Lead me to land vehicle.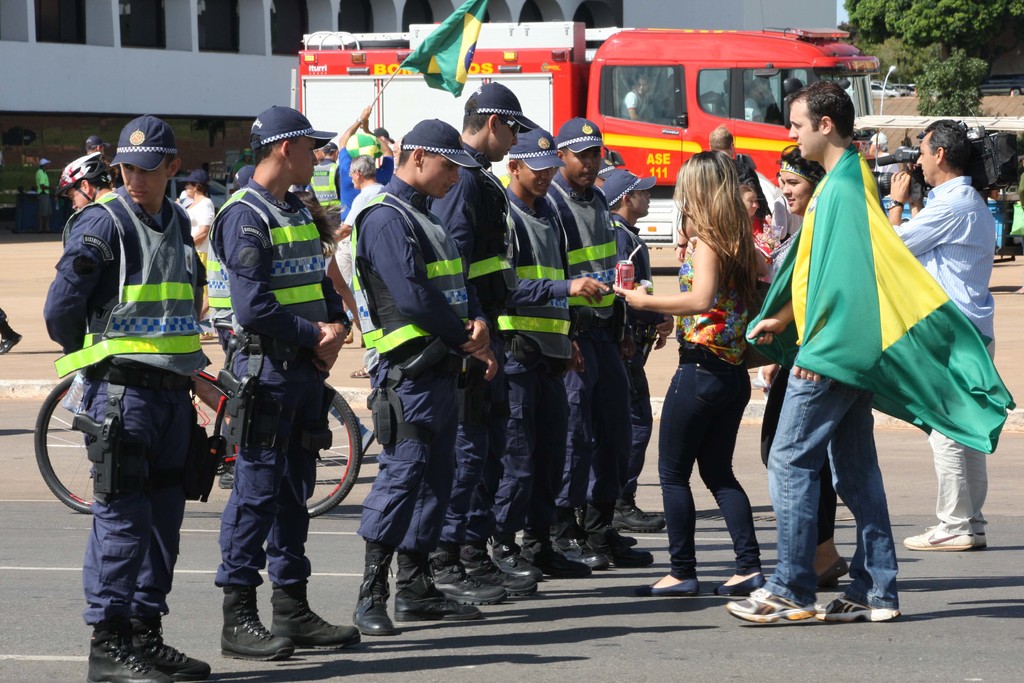
Lead to (x1=291, y1=21, x2=880, y2=243).
